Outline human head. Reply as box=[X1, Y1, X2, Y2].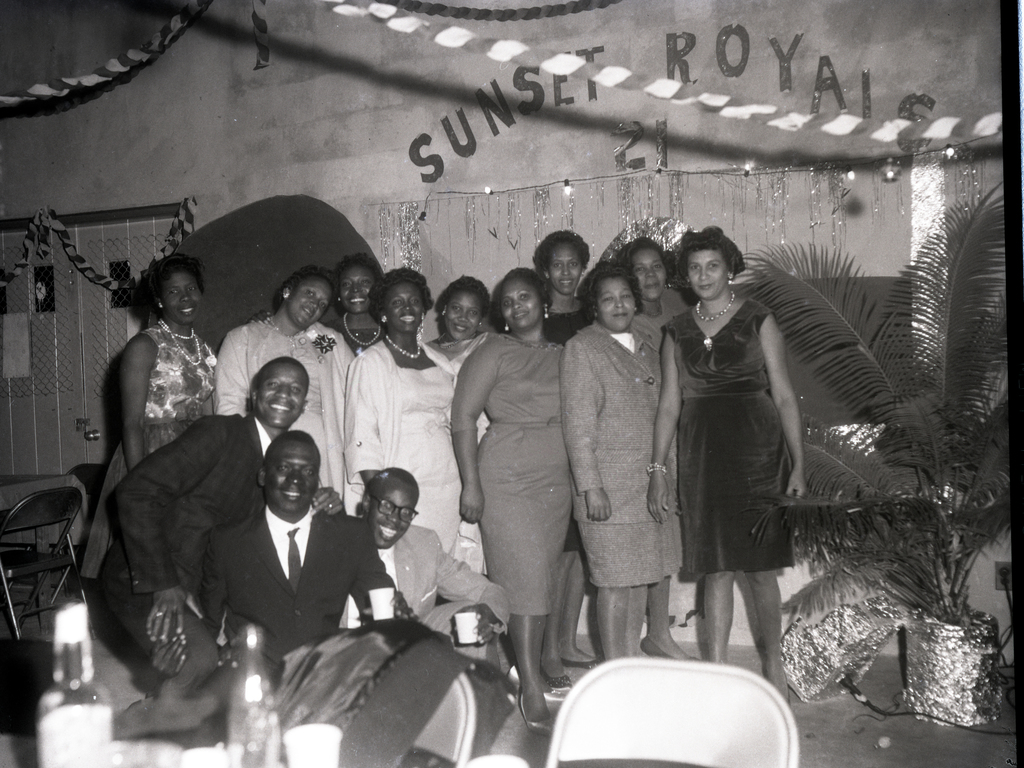
box=[677, 223, 748, 302].
